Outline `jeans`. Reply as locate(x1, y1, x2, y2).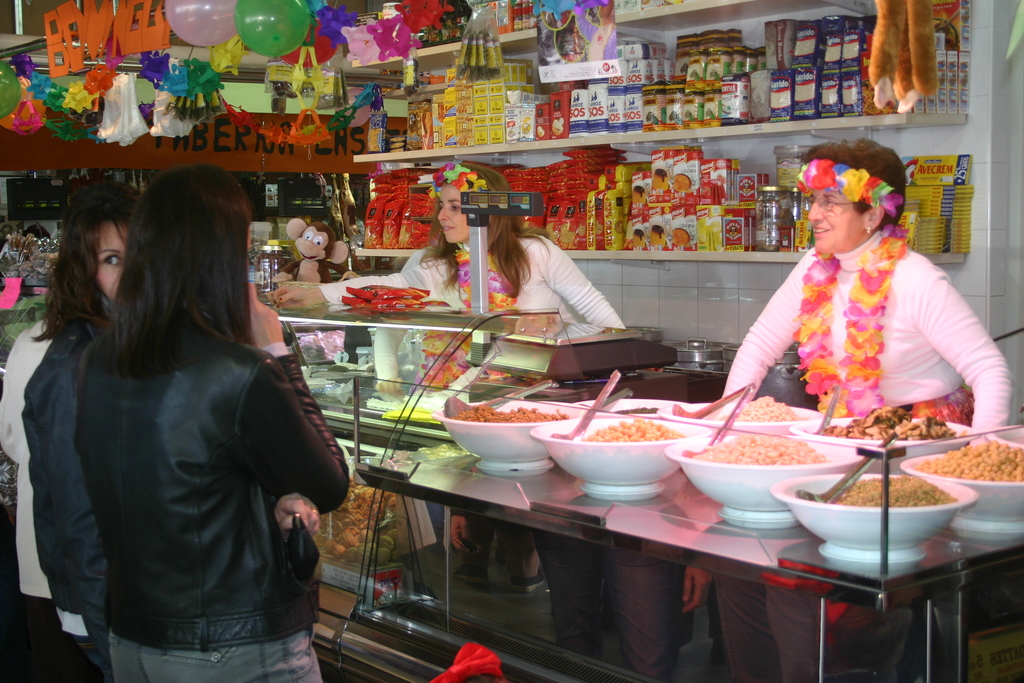
locate(61, 574, 326, 671).
